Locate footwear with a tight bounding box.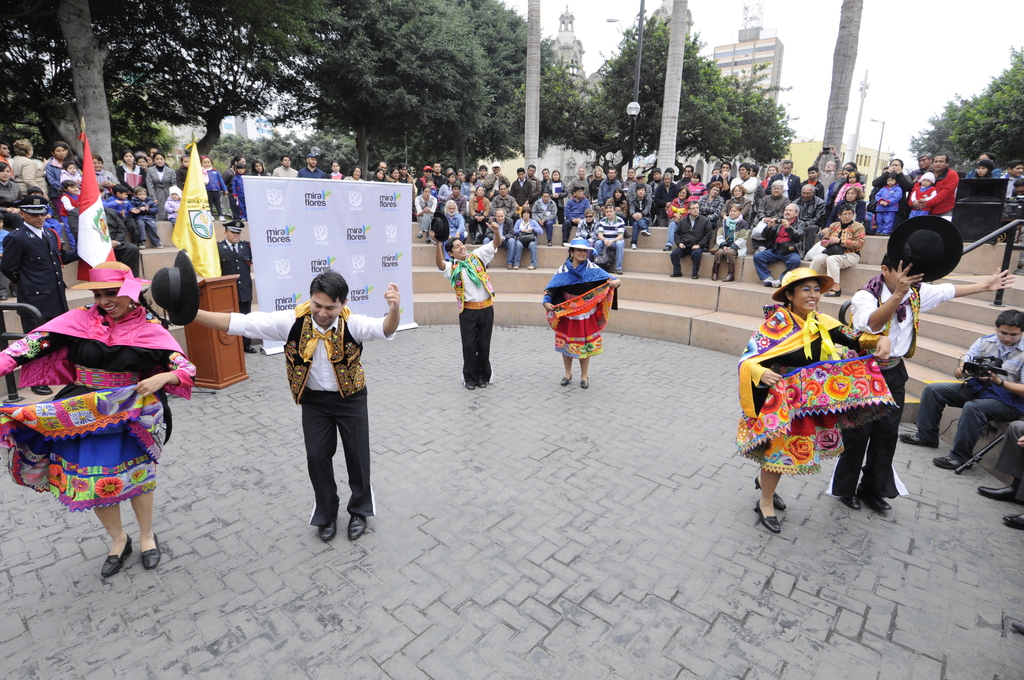
<box>103,537,129,576</box>.
